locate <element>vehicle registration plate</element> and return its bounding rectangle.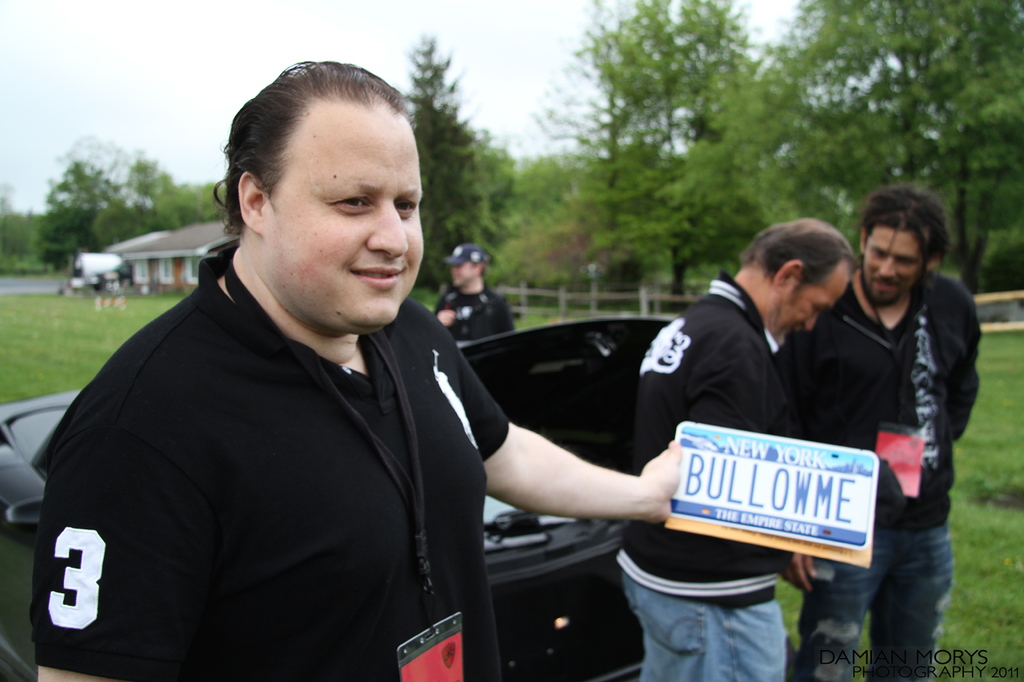
(left=674, top=434, right=889, bottom=568).
